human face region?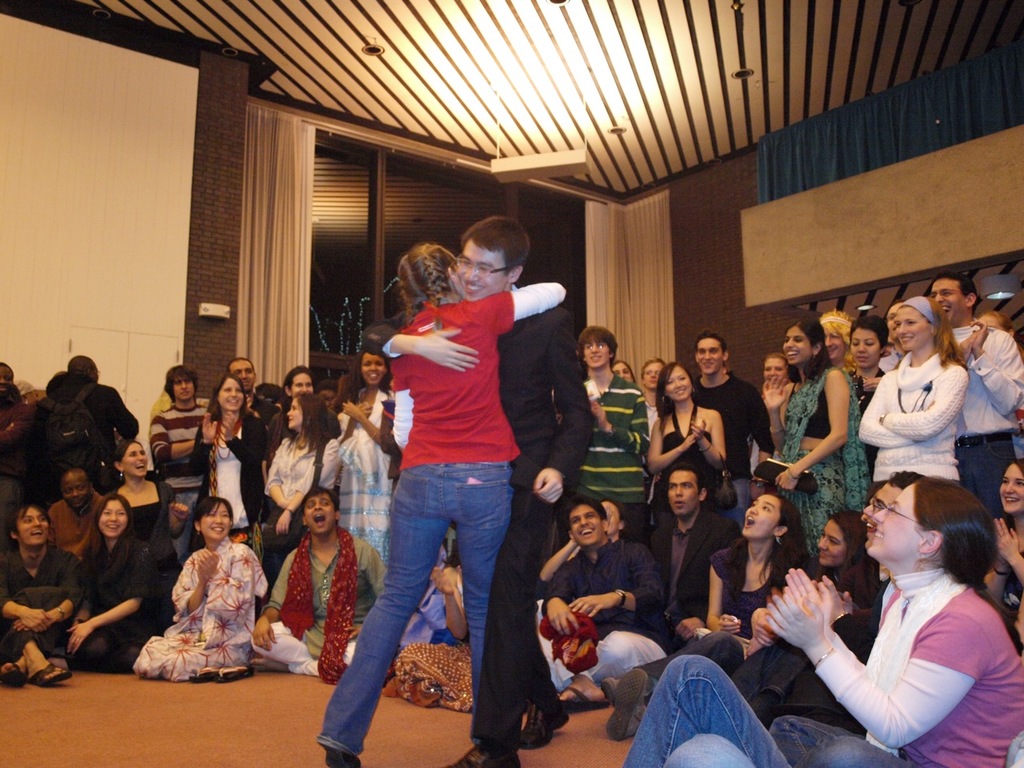
pyautogui.locateOnScreen(895, 306, 929, 351)
